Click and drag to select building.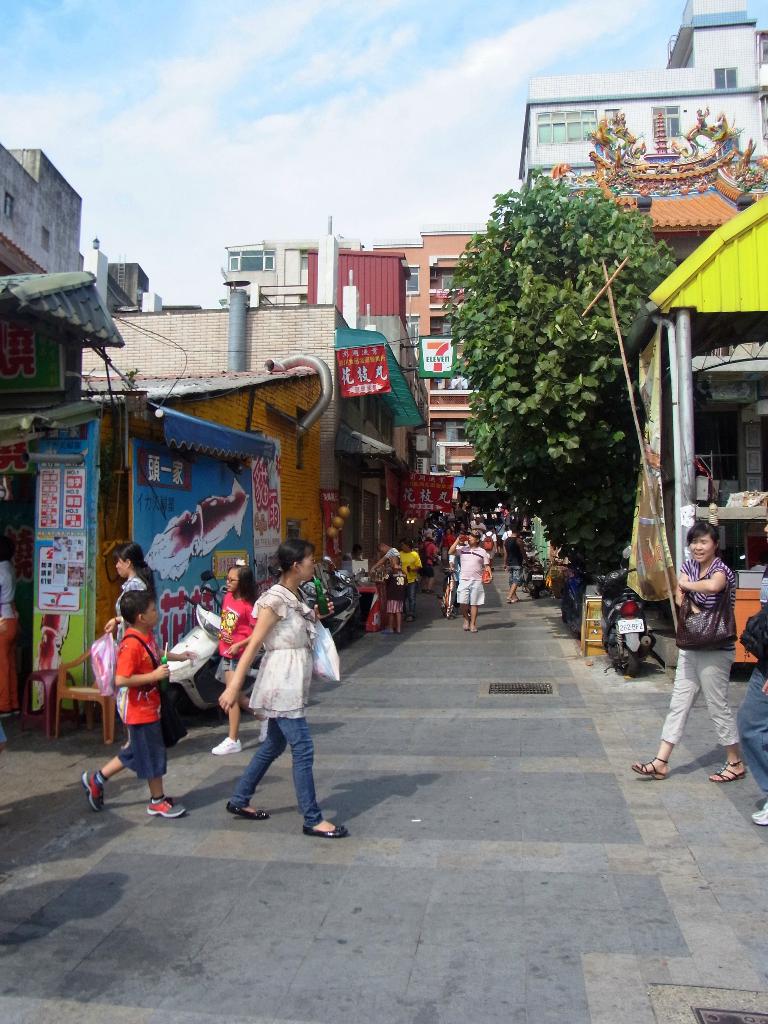
Selection: x1=83, y1=299, x2=418, y2=584.
